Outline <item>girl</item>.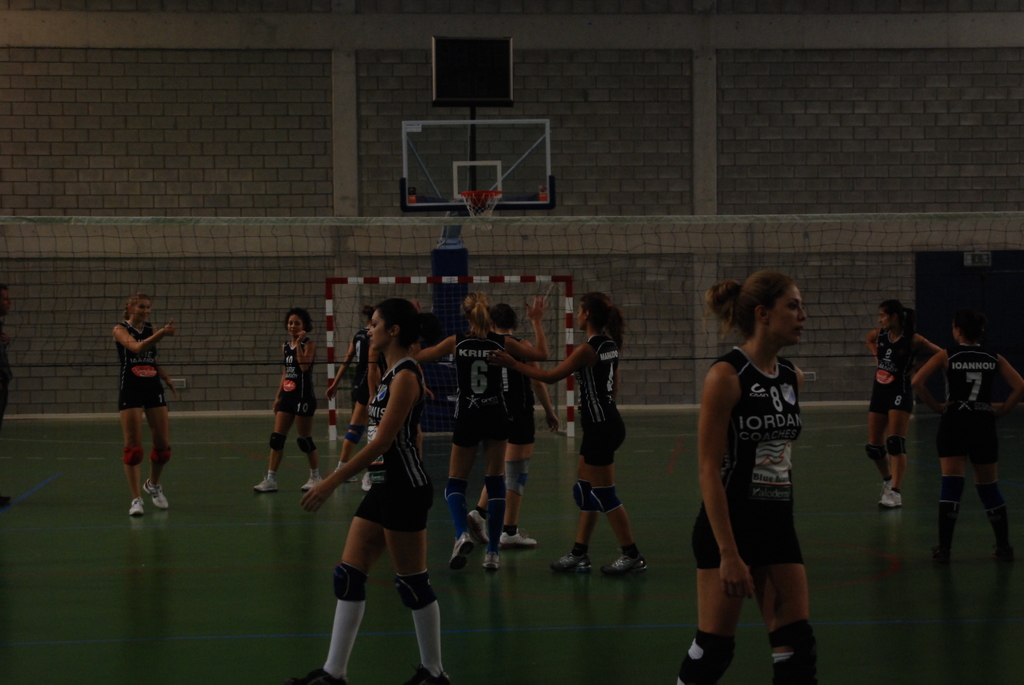
Outline: <box>488,290,647,570</box>.
